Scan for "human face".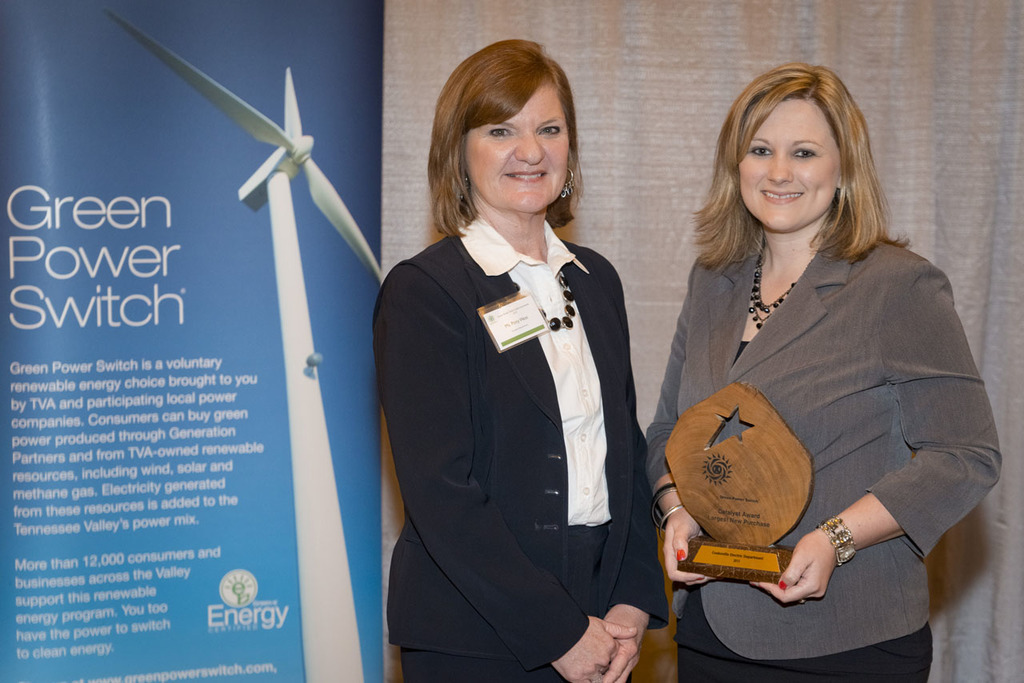
Scan result: left=739, top=106, right=845, bottom=228.
